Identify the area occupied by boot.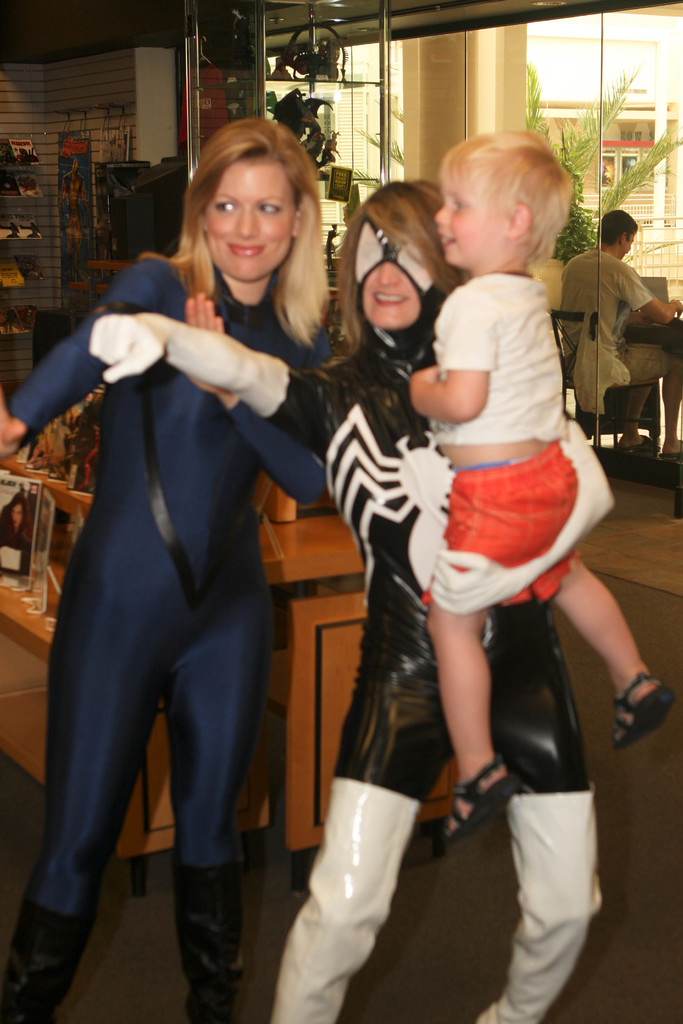
Area: (left=0, top=896, right=90, bottom=1020).
